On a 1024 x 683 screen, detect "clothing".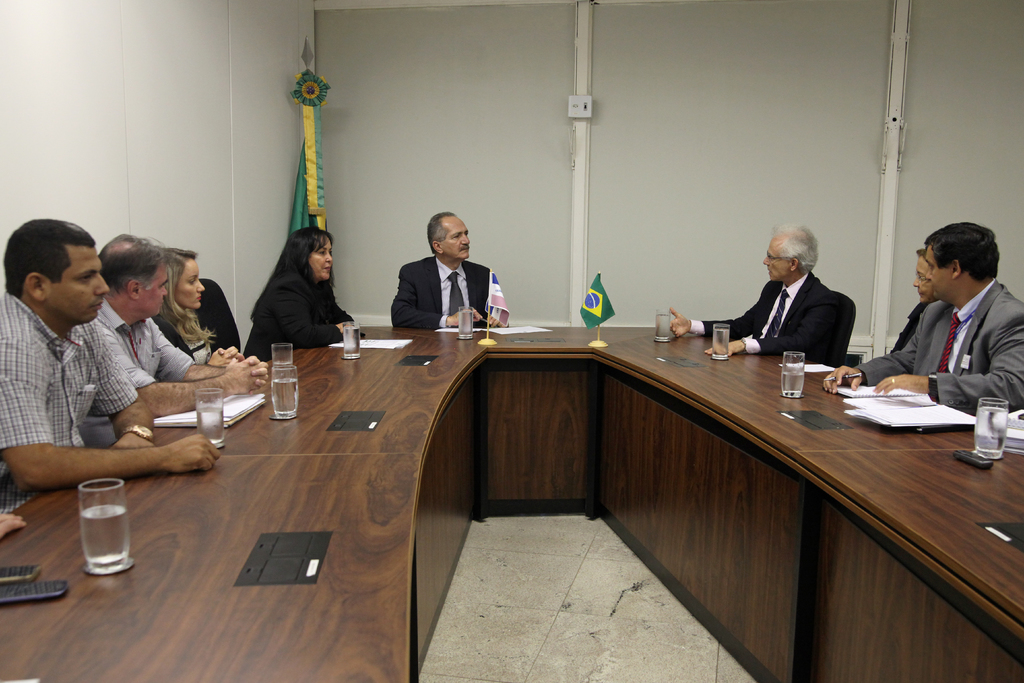
box(392, 255, 497, 334).
